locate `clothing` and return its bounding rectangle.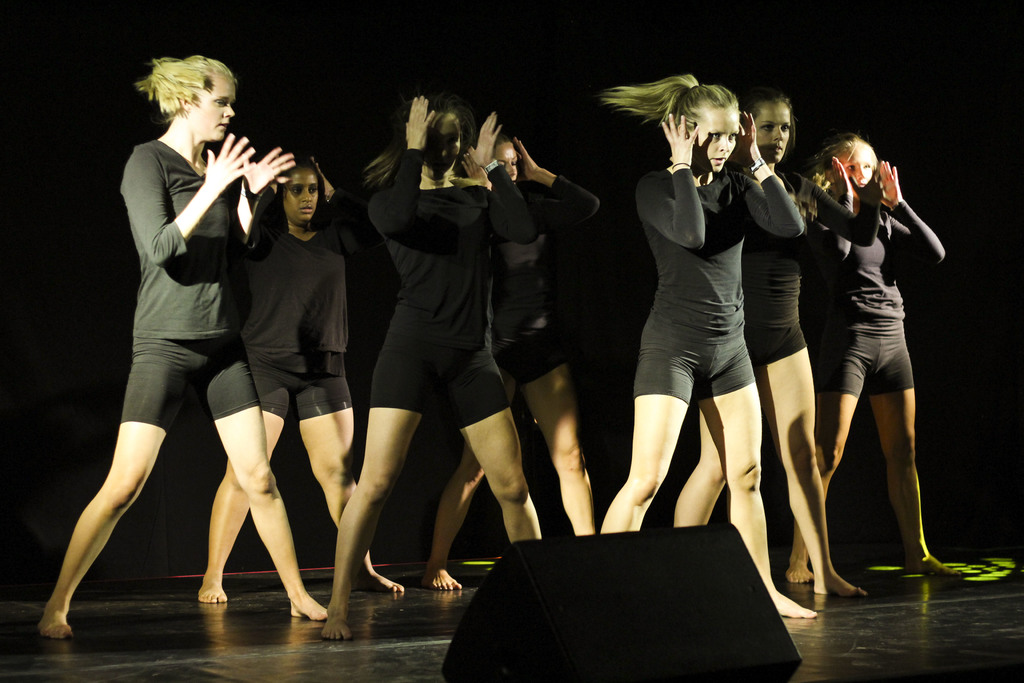
crop(805, 198, 945, 399).
